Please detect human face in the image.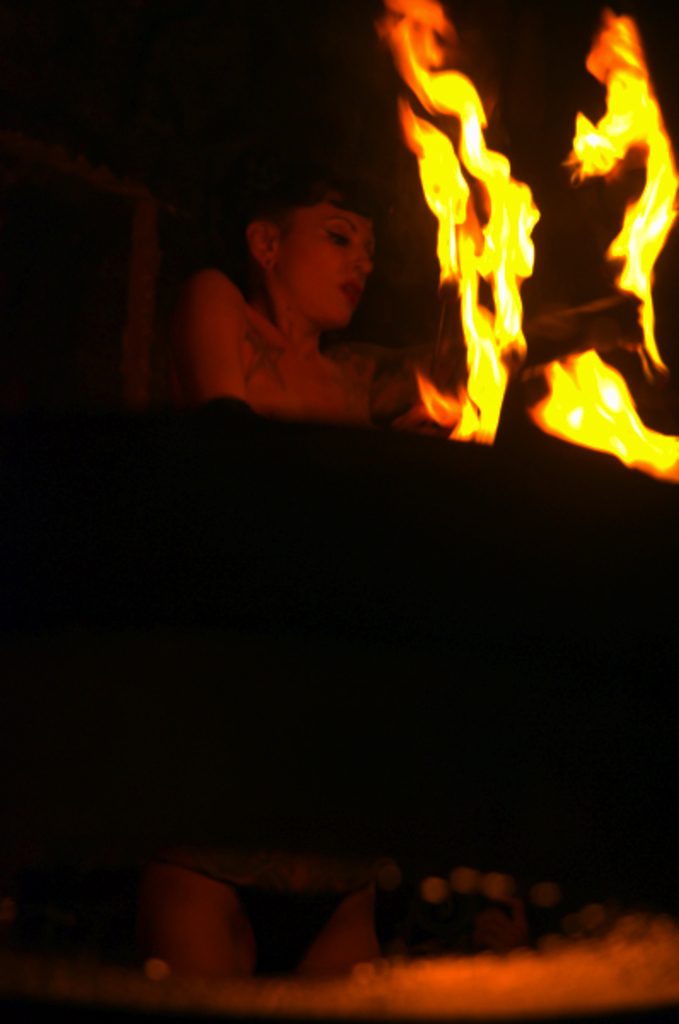
pyautogui.locateOnScreen(276, 203, 379, 317).
